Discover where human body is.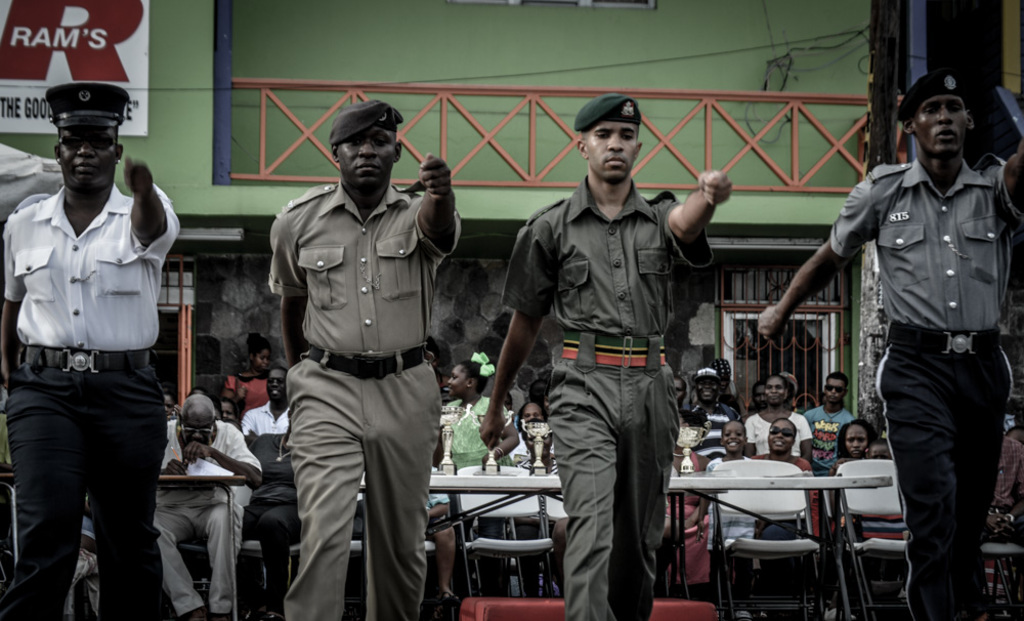
Discovered at region(444, 353, 522, 470).
